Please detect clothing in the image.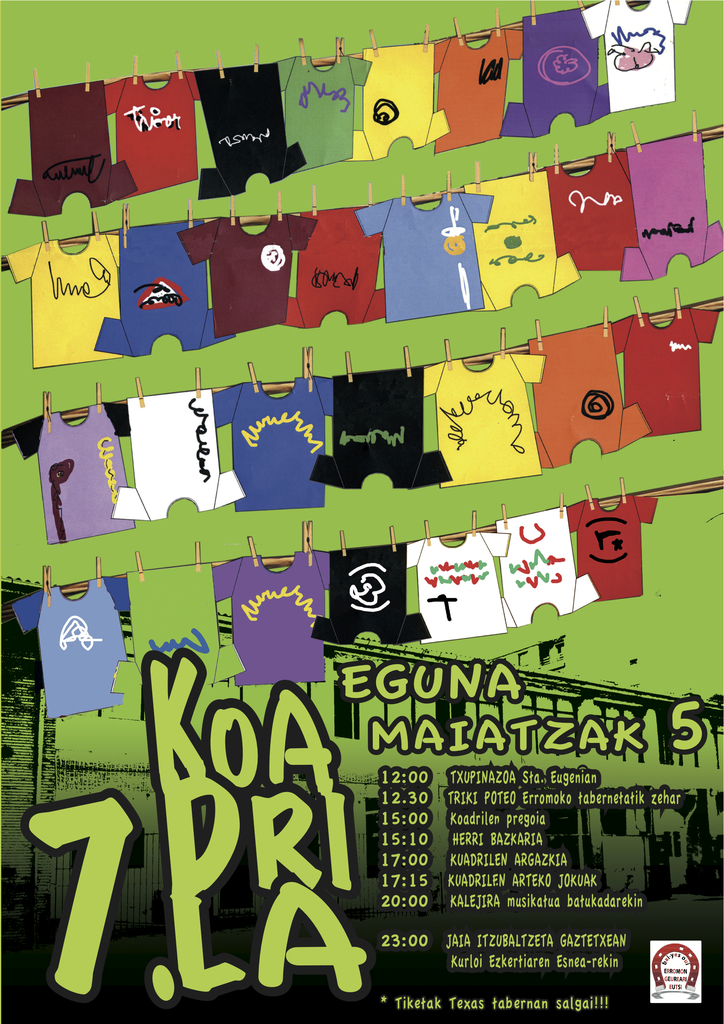
468 165 577 314.
